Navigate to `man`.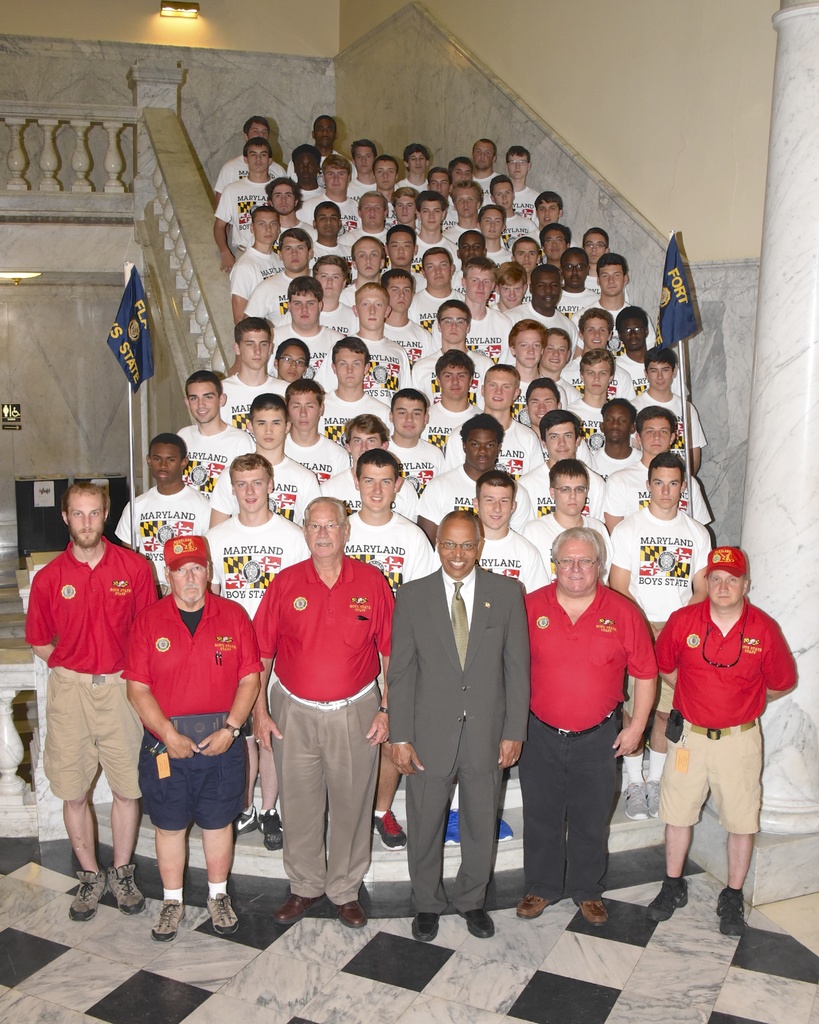
Navigation target: rect(498, 147, 542, 227).
